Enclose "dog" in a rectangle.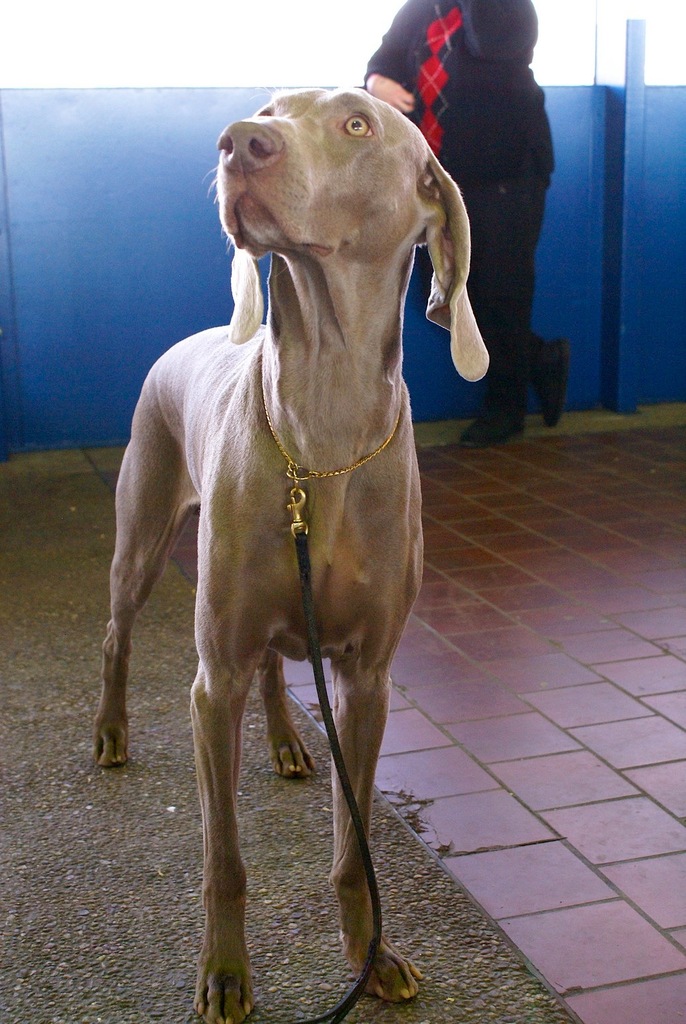
rect(90, 83, 488, 1023).
